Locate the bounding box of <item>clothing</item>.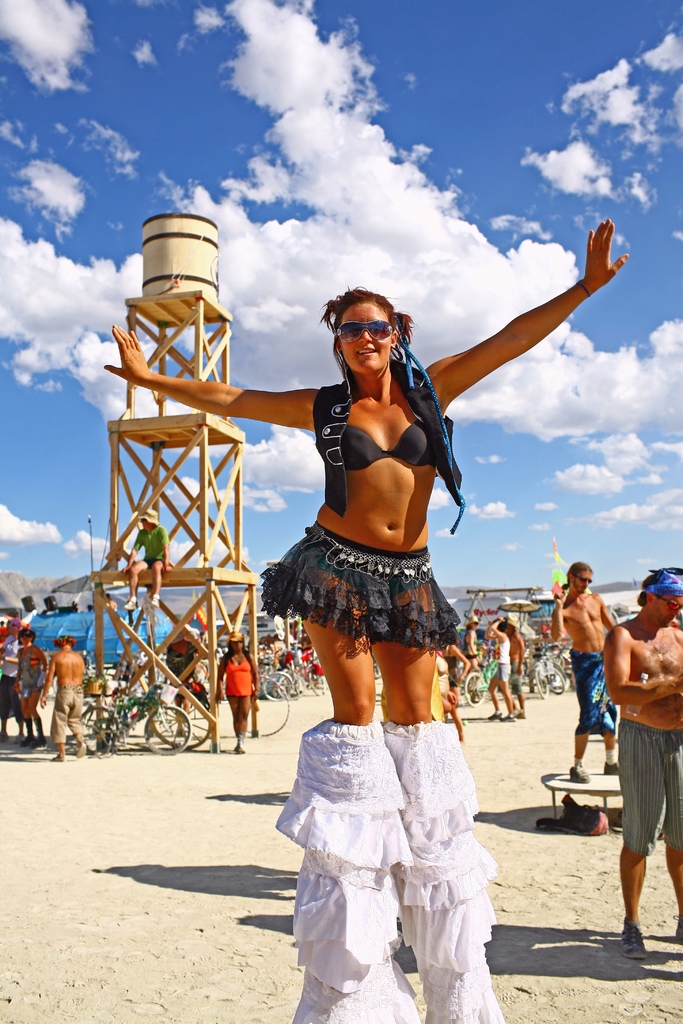
Bounding box: <bbox>215, 646, 252, 696</bbox>.
